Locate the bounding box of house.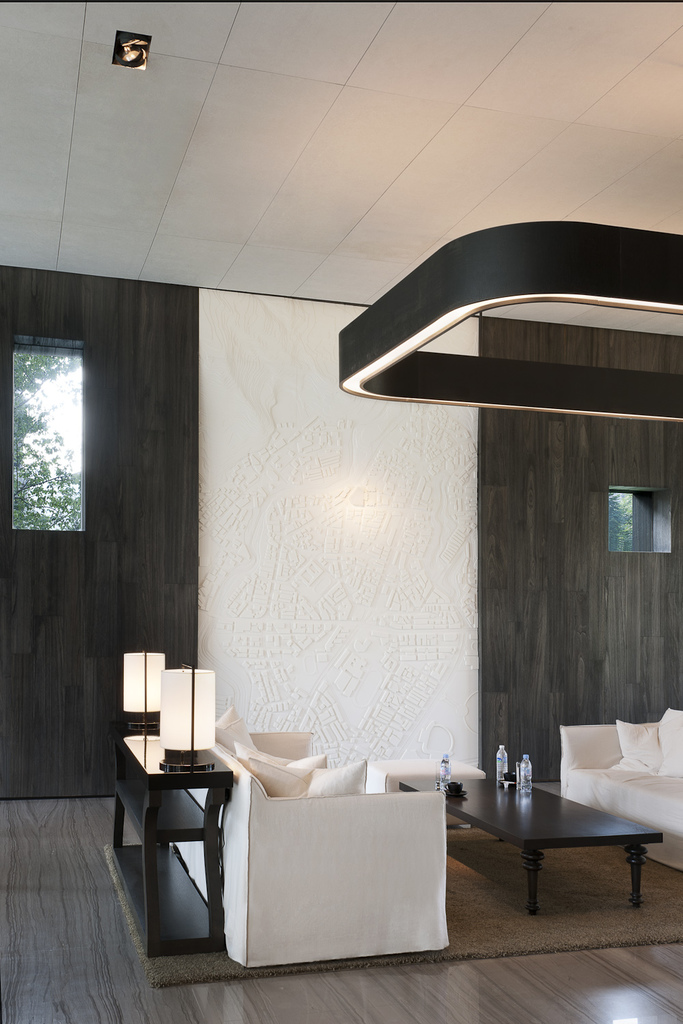
Bounding box: pyautogui.locateOnScreen(0, 0, 682, 1023).
